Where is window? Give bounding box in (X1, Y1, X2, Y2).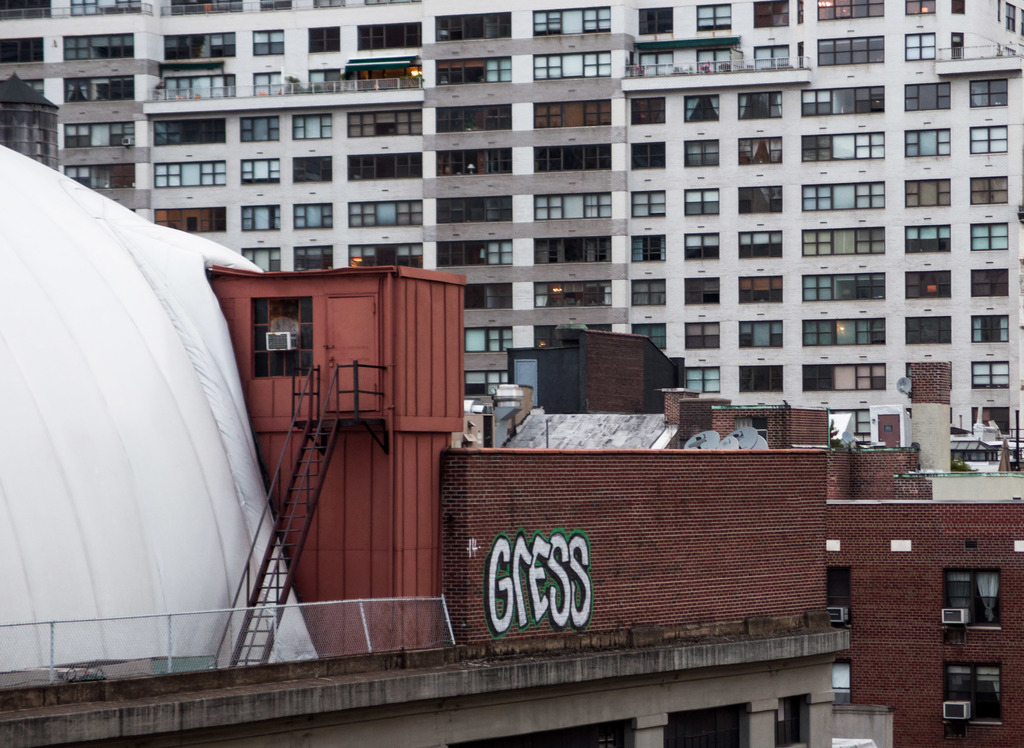
(678, 275, 715, 311).
